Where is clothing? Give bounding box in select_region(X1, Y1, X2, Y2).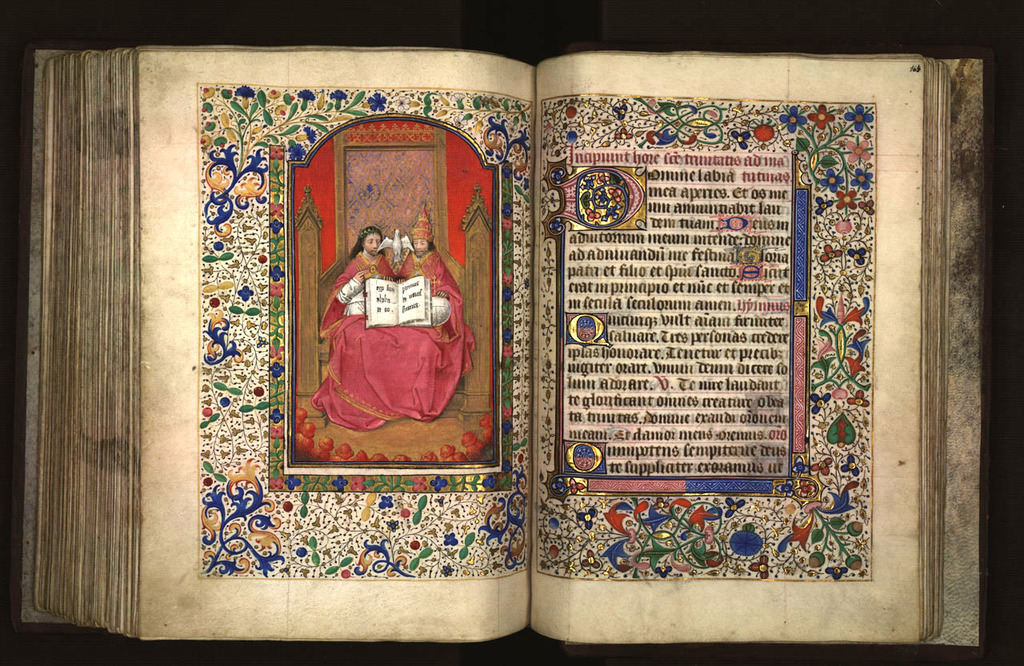
select_region(354, 248, 474, 424).
